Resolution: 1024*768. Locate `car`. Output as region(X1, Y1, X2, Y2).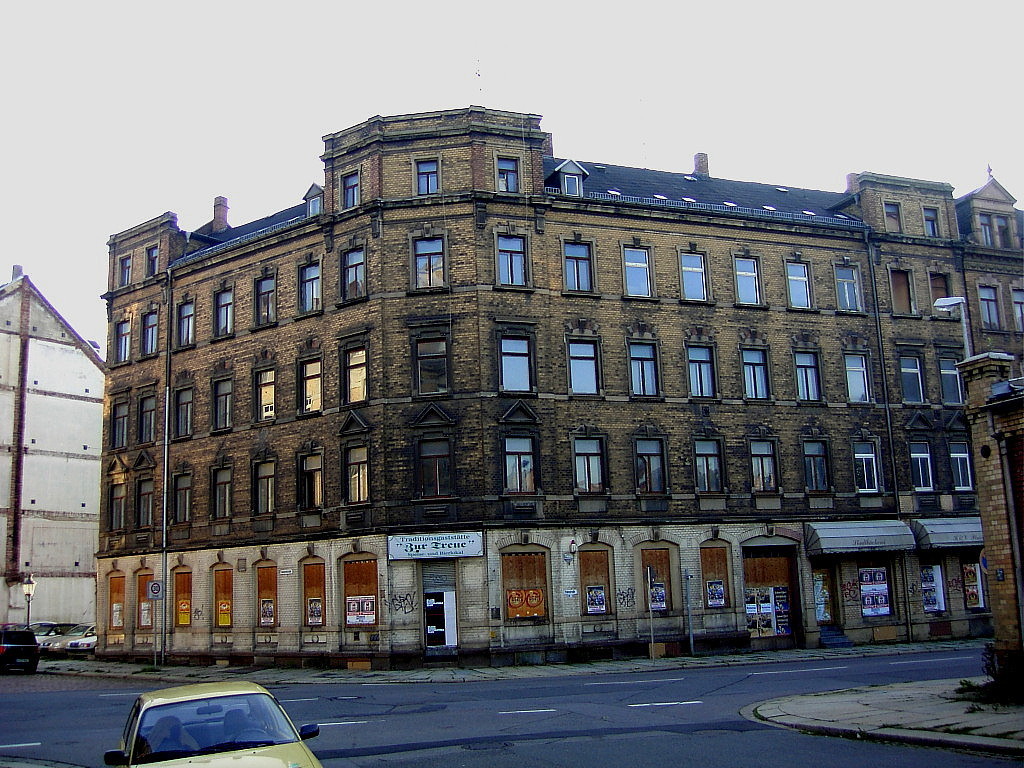
region(103, 683, 322, 767).
